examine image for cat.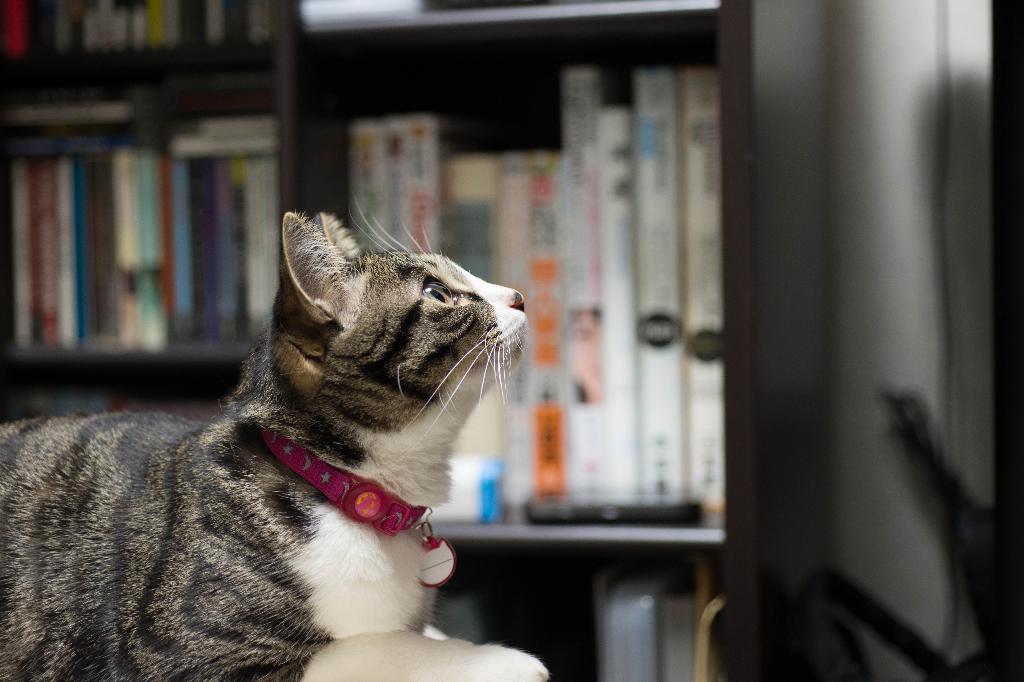
Examination result: box=[1, 201, 543, 681].
